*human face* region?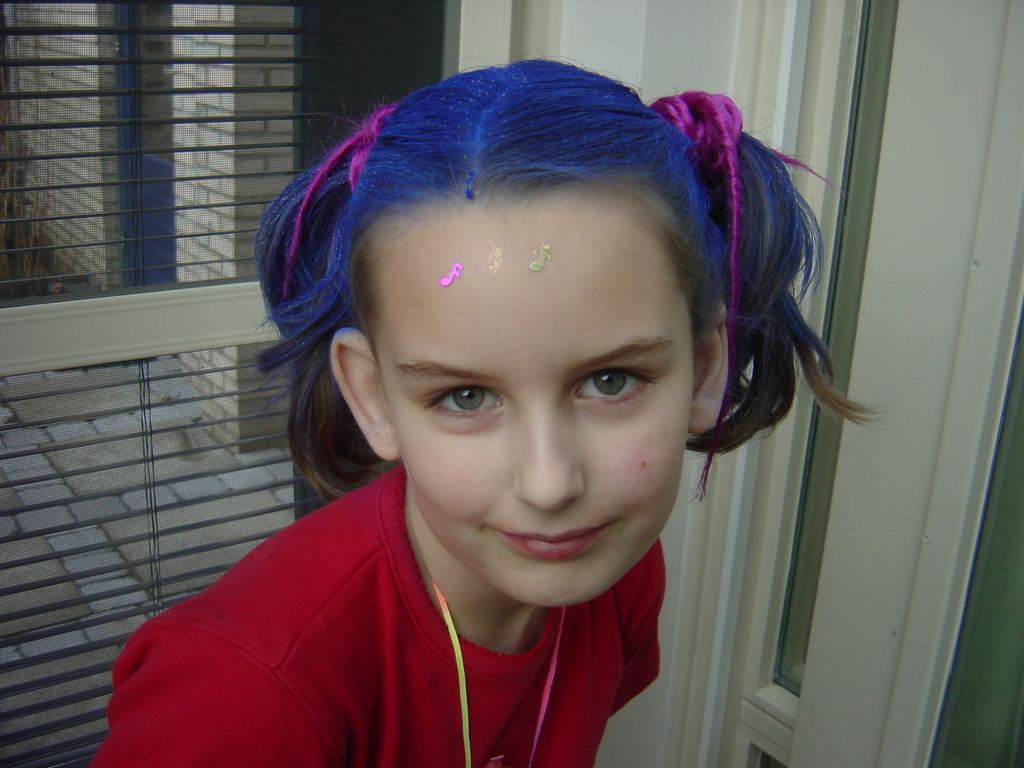
box(380, 222, 694, 611)
